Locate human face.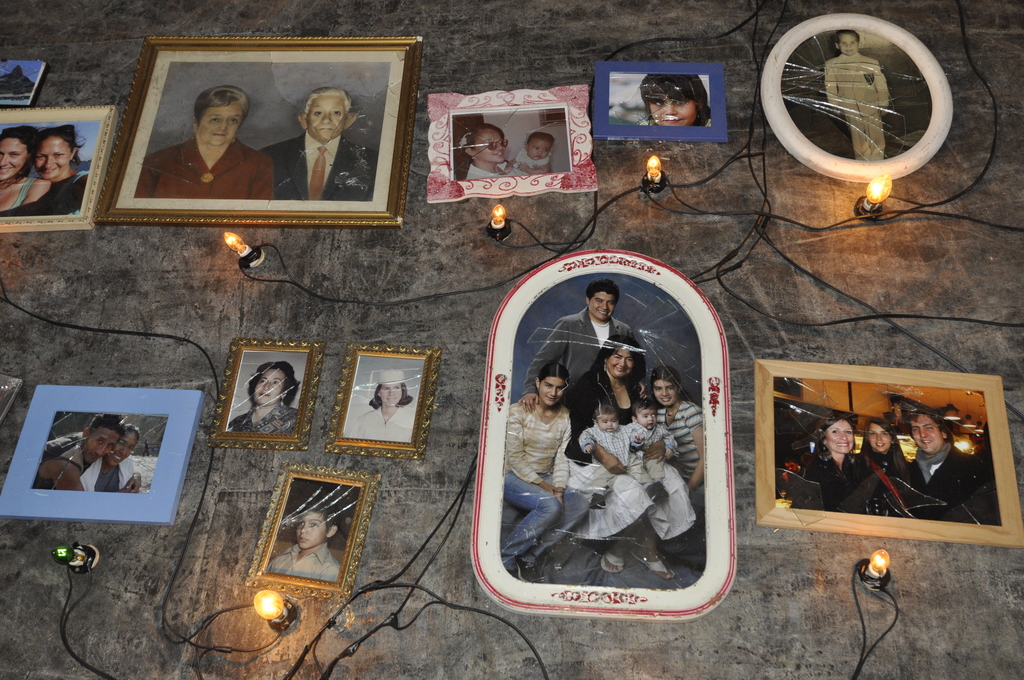
Bounding box: {"left": 381, "top": 386, "right": 404, "bottom": 405}.
